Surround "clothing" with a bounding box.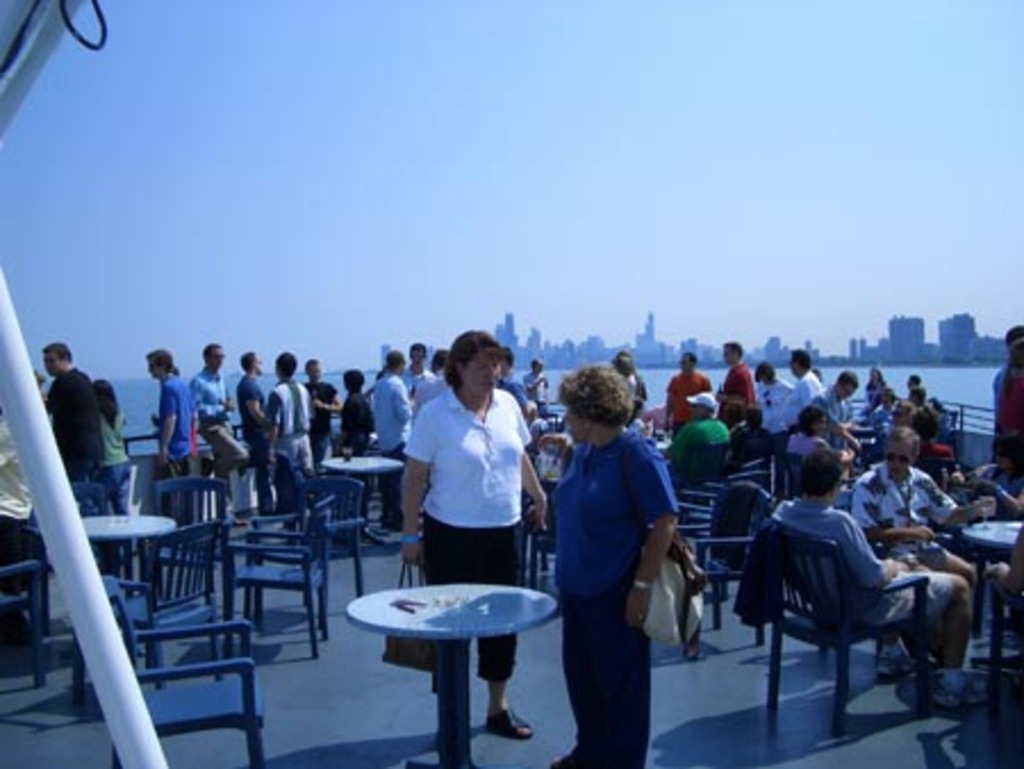
(x1=46, y1=362, x2=102, y2=485).
